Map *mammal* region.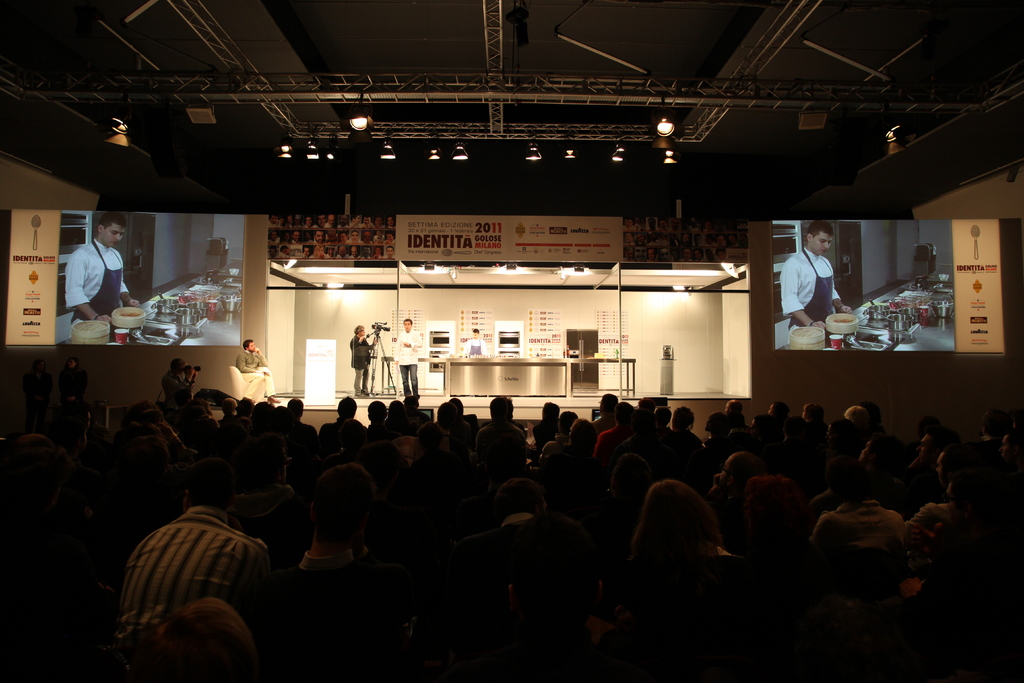
Mapped to box(668, 248, 678, 263).
